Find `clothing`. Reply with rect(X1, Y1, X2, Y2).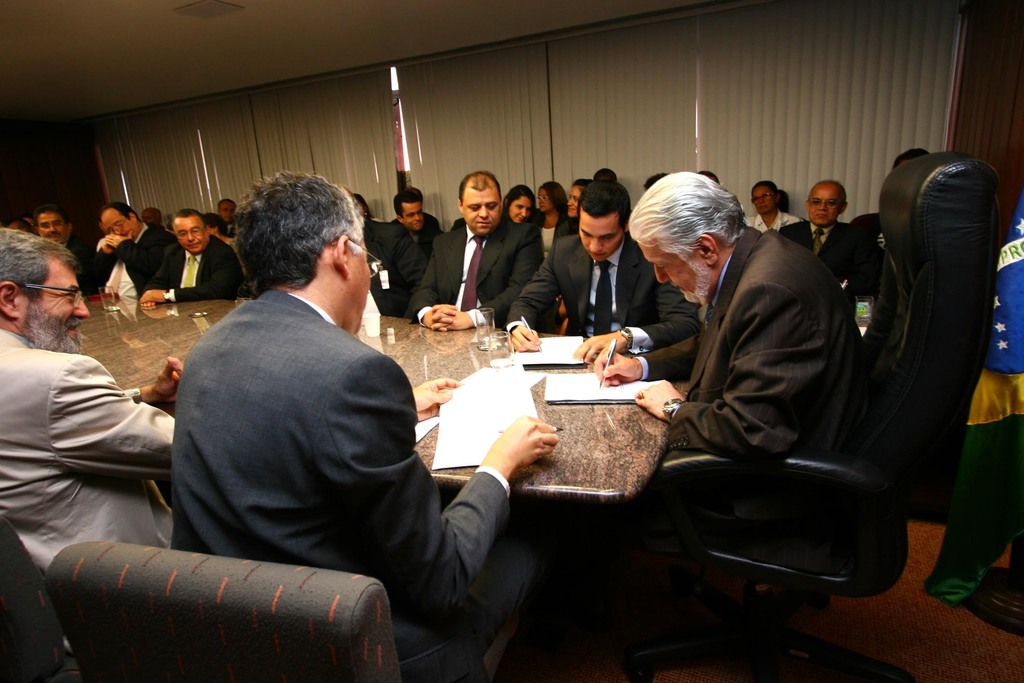
rect(399, 201, 543, 325).
